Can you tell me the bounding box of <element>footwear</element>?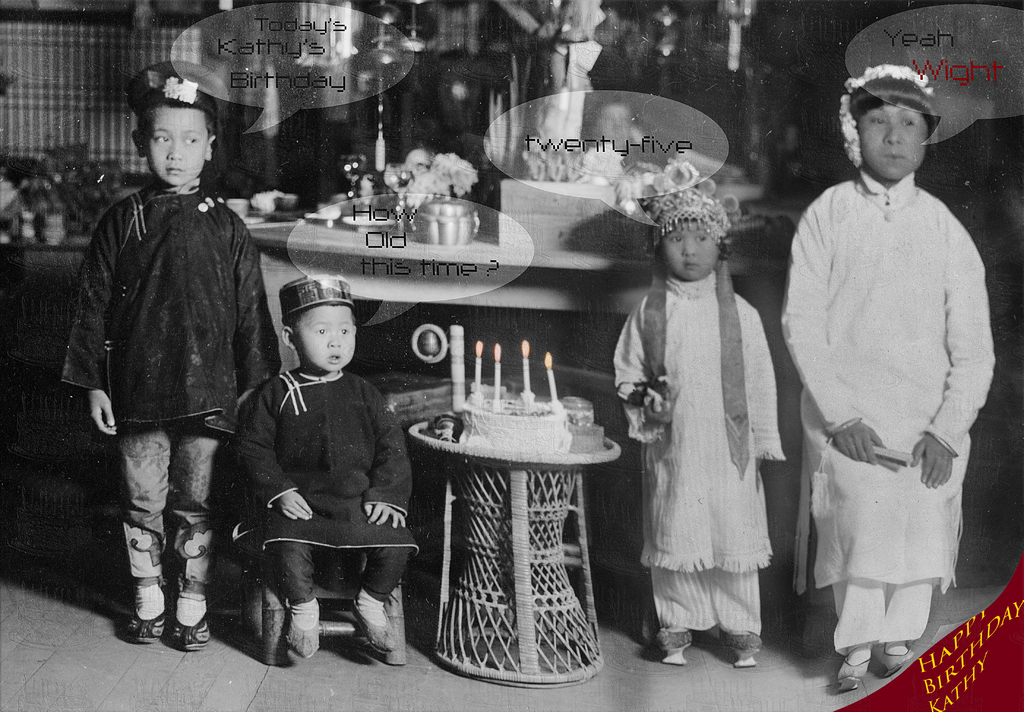
BBox(356, 589, 394, 652).
